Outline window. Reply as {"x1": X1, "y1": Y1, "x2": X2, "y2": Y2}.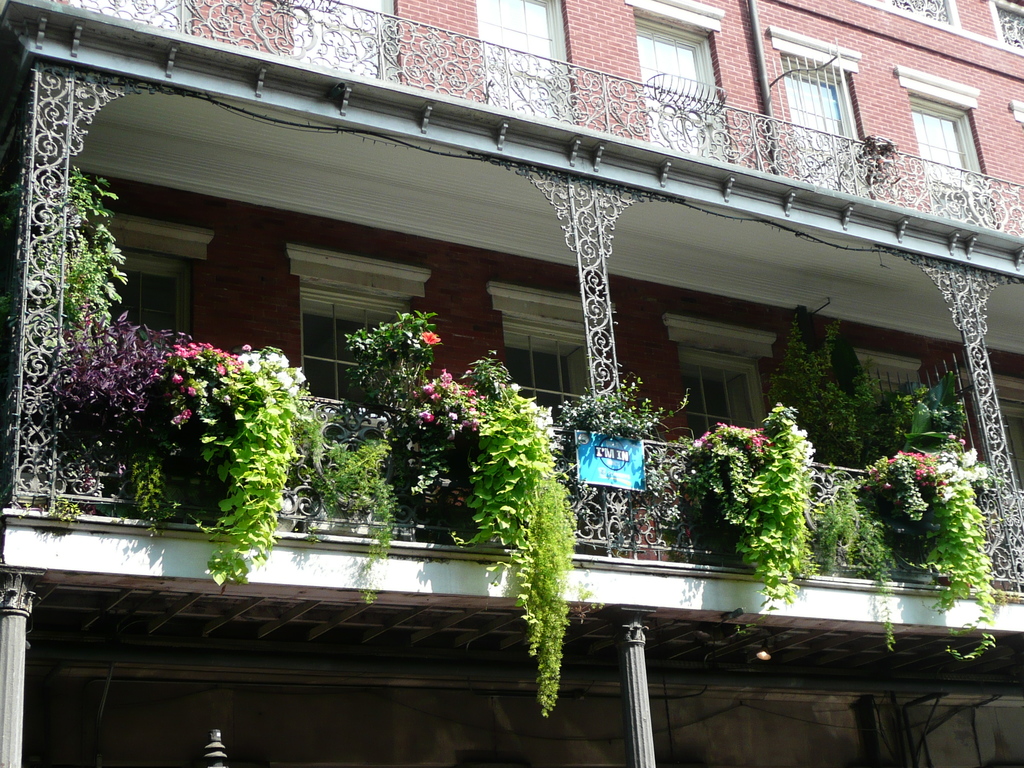
{"x1": 296, "y1": 3, "x2": 404, "y2": 90}.
